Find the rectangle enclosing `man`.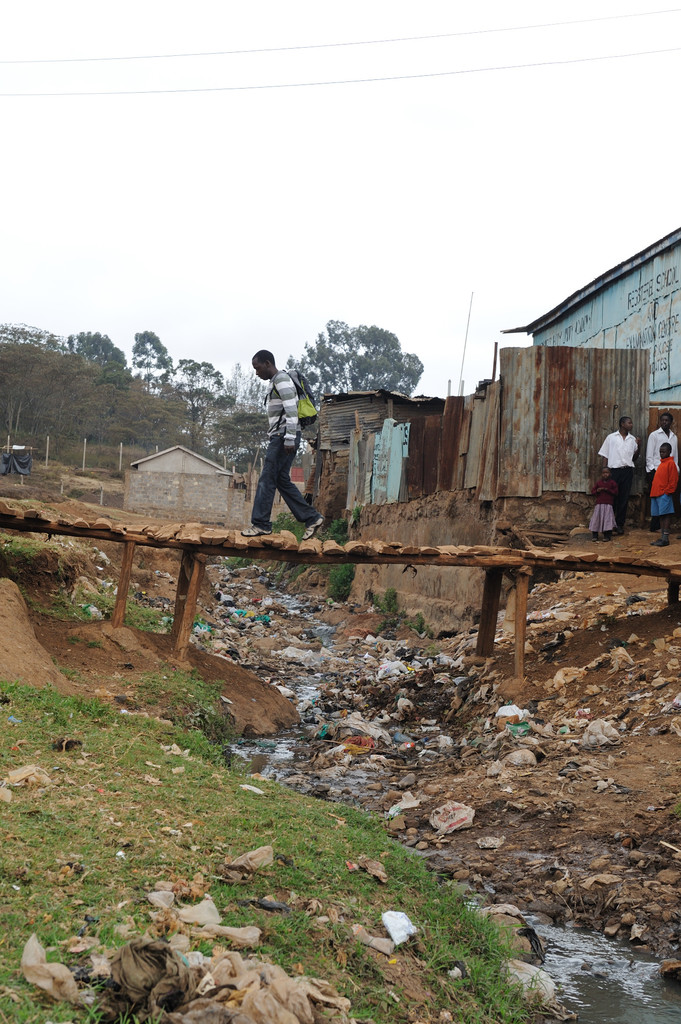
{"x1": 643, "y1": 417, "x2": 679, "y2": 490}.
